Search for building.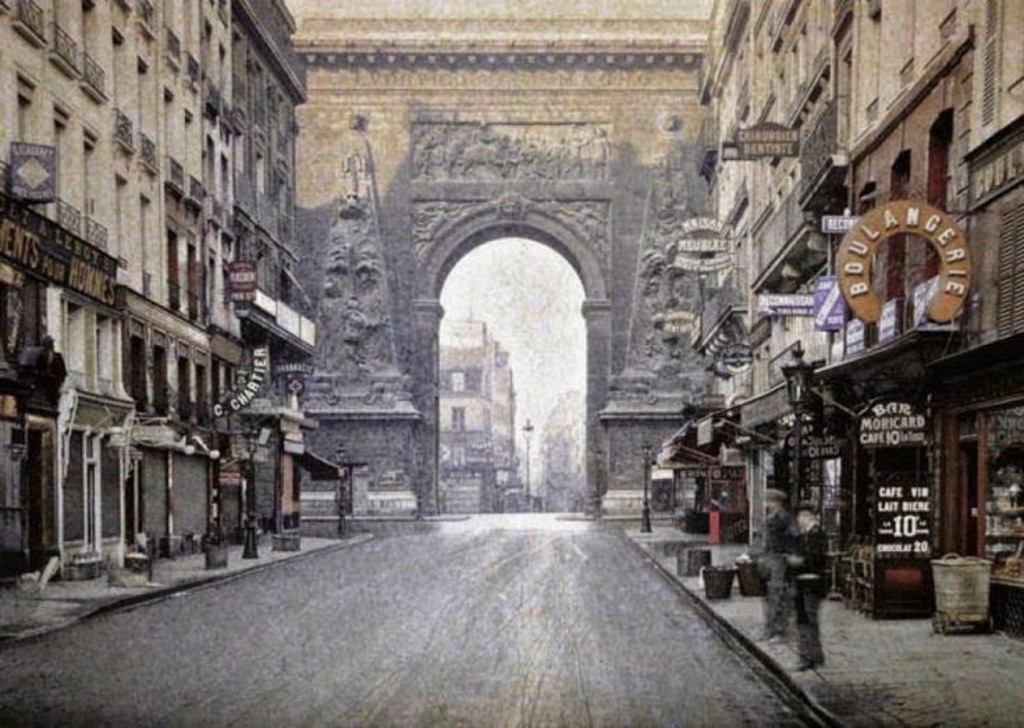
Found at <region>696, 0, 1023, 640</region>.
